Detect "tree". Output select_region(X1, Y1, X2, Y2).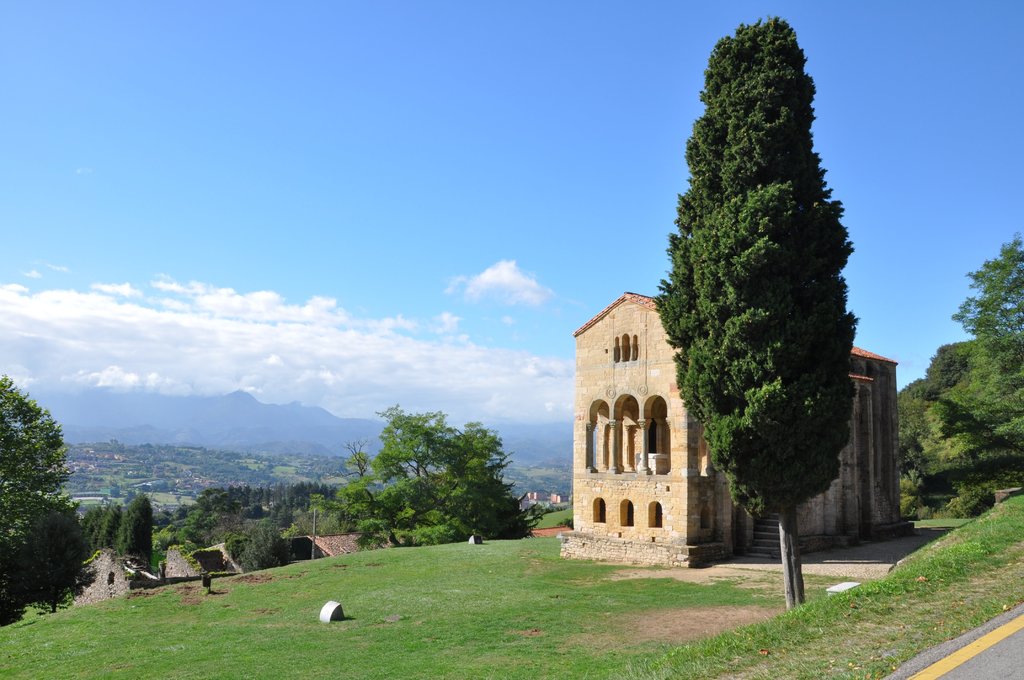
select_region(148, 475, 350, 580).
